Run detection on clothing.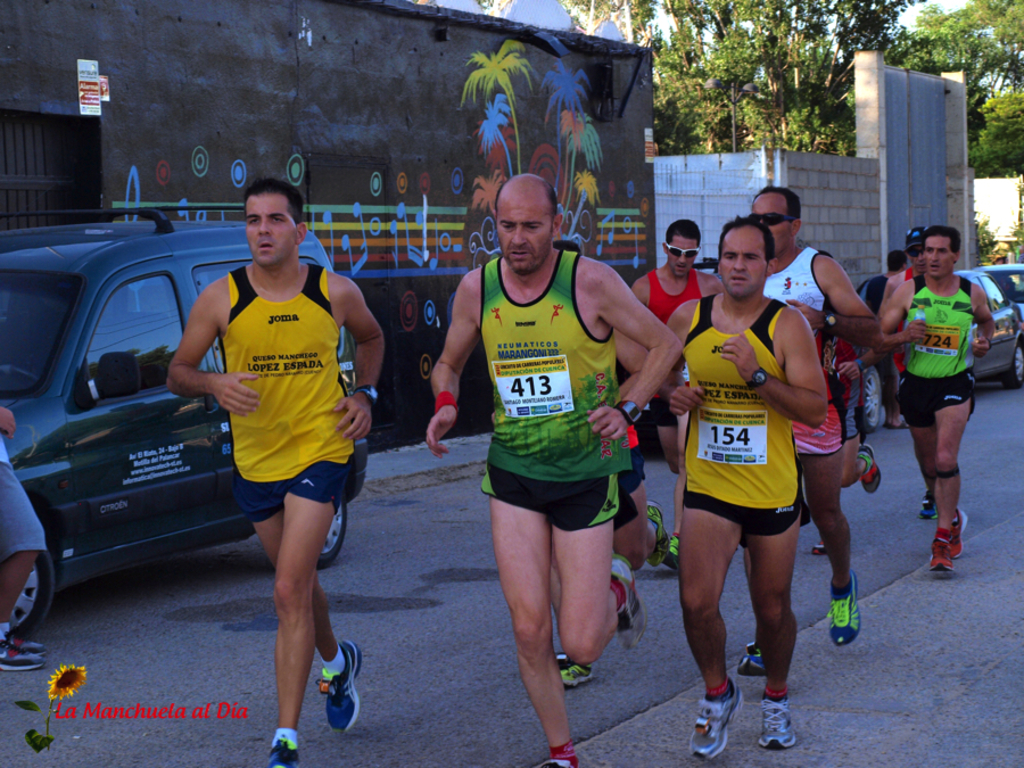
Result: [left=680, top=289, right=798, bottom=537].
